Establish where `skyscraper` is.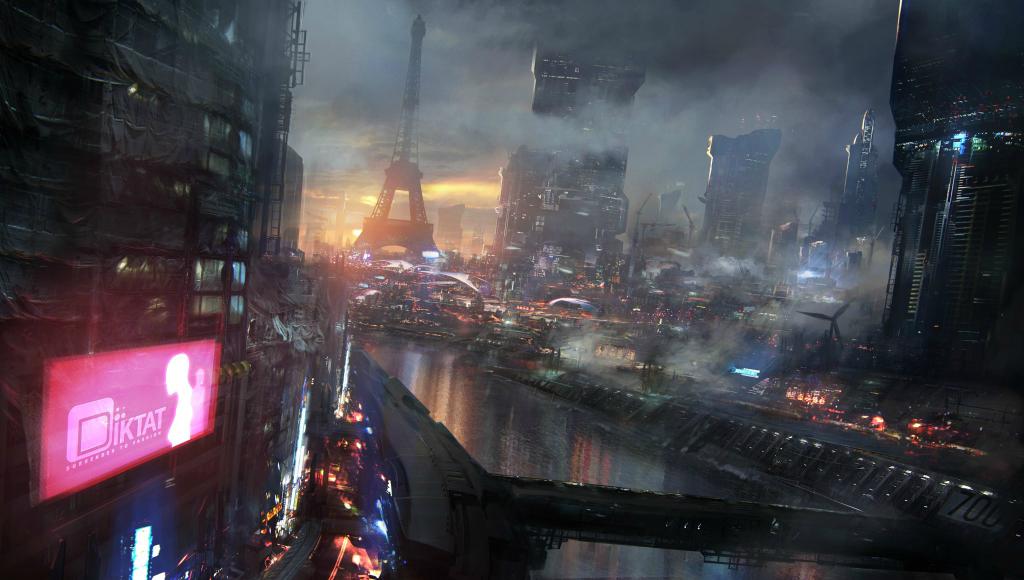
Established at [left=694, top=122, right=779, bottom=262].
